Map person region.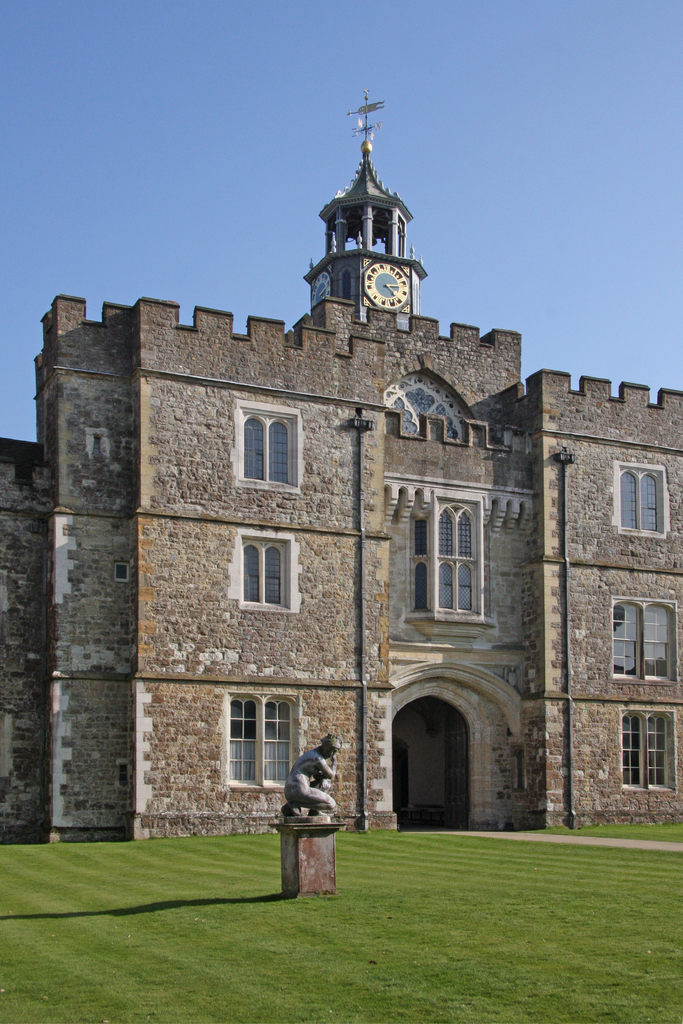
Mapped to <bbox>281, 737, 342, 811</bbox>.
